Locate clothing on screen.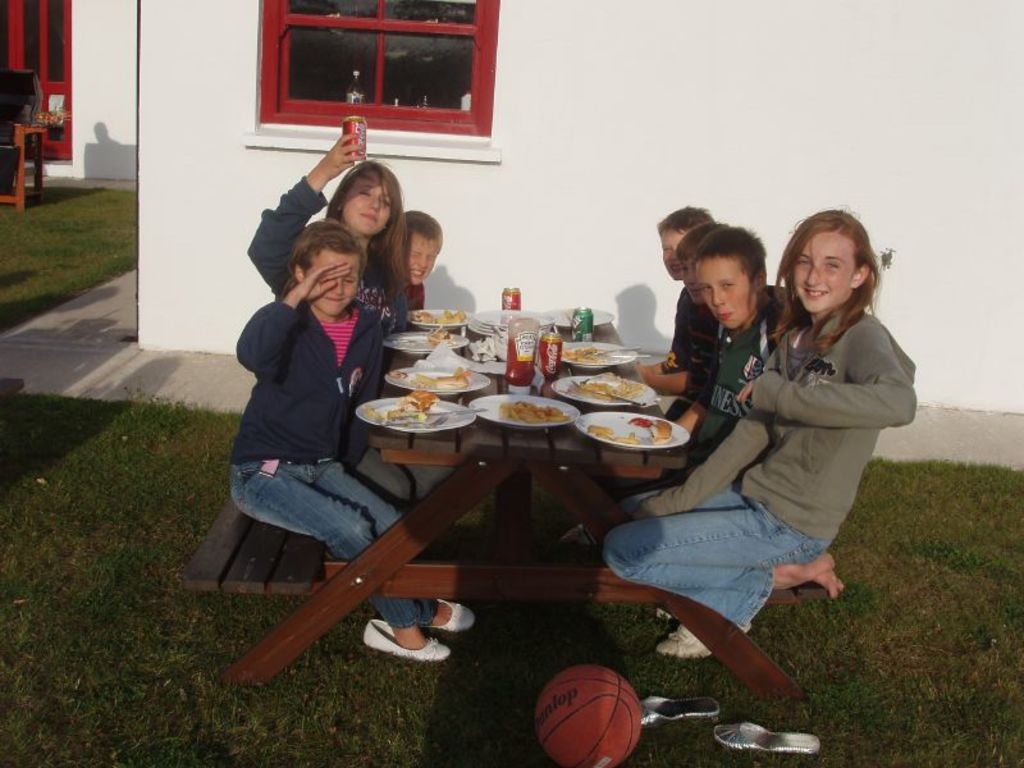
On screen at (left=394, top=274, right=422, bottom=310).
